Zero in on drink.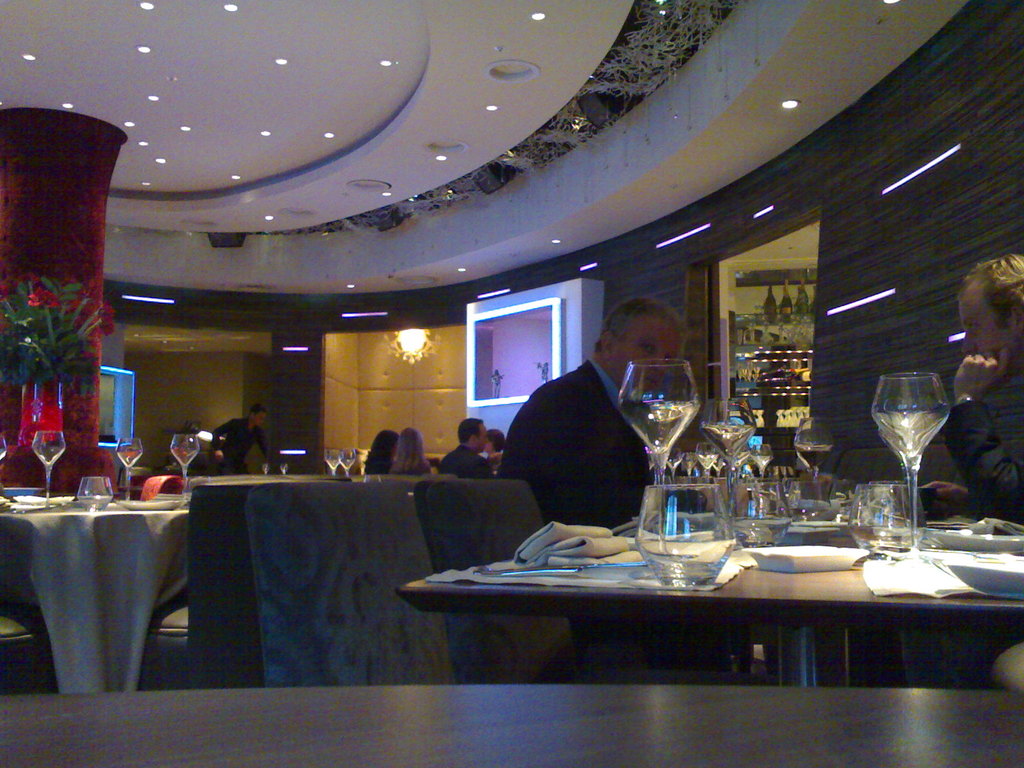
Zeroed in: [left=868, top=373, right=947, bottom=554].
